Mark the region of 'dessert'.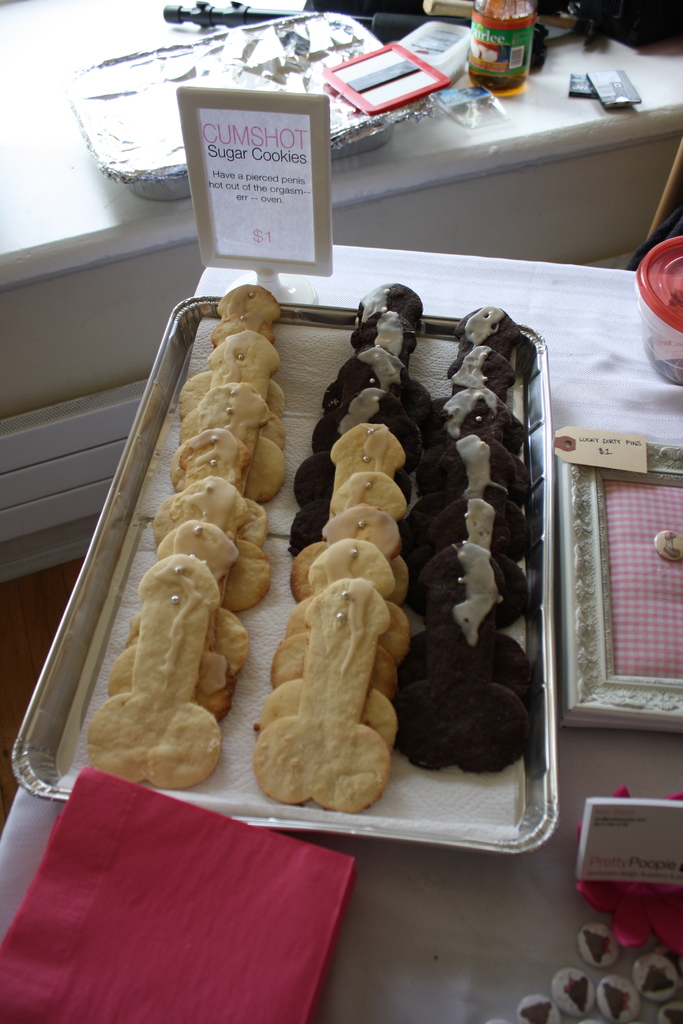
Region: BBox(436, 474, 527, 549).
